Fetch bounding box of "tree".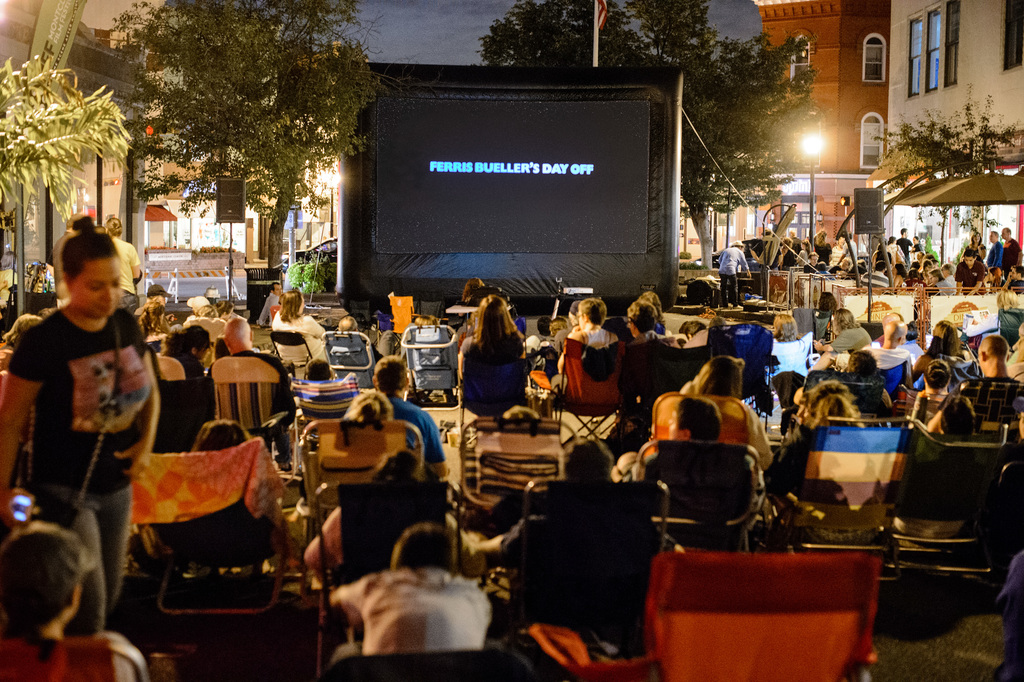
Bbox: crop(867, 90, 1023, 268).
